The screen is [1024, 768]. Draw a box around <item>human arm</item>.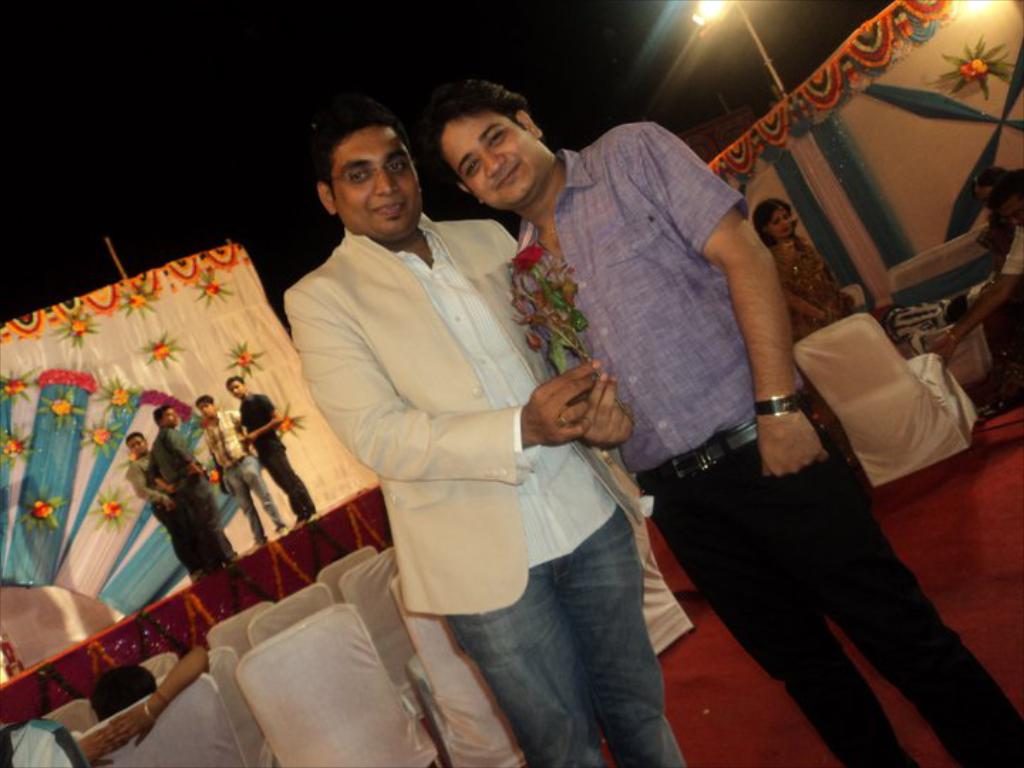
579, 373, 630, 455.
